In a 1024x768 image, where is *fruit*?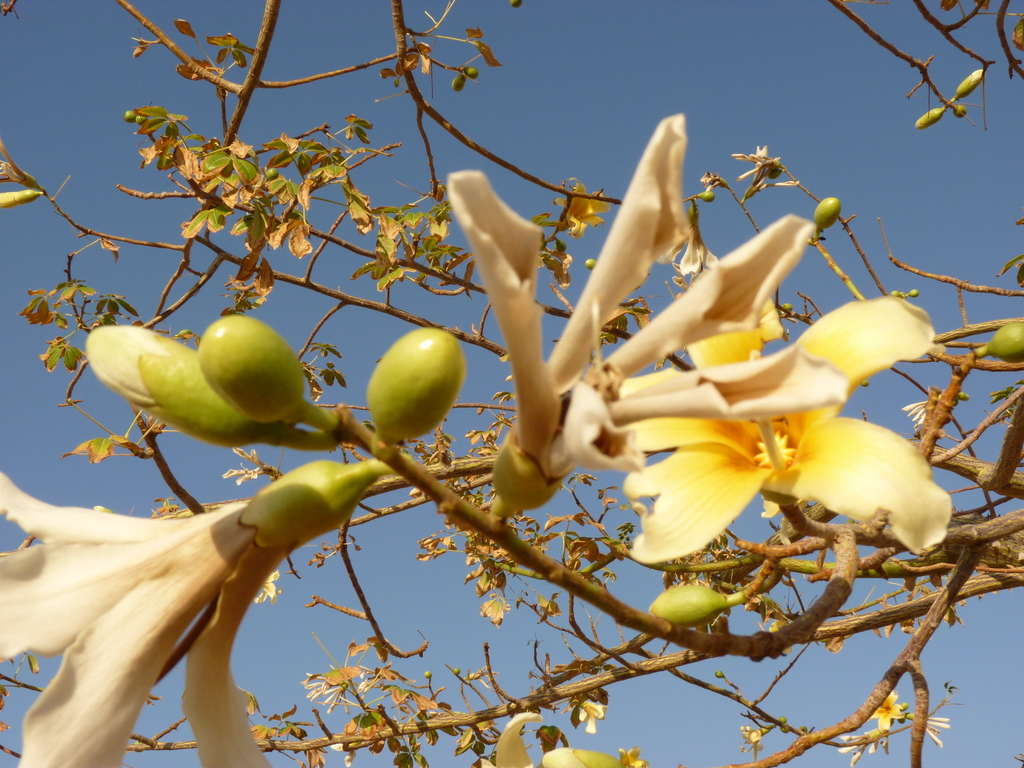
{"left": 171, "top": 305, "right": 297, "bottom": 440}.
